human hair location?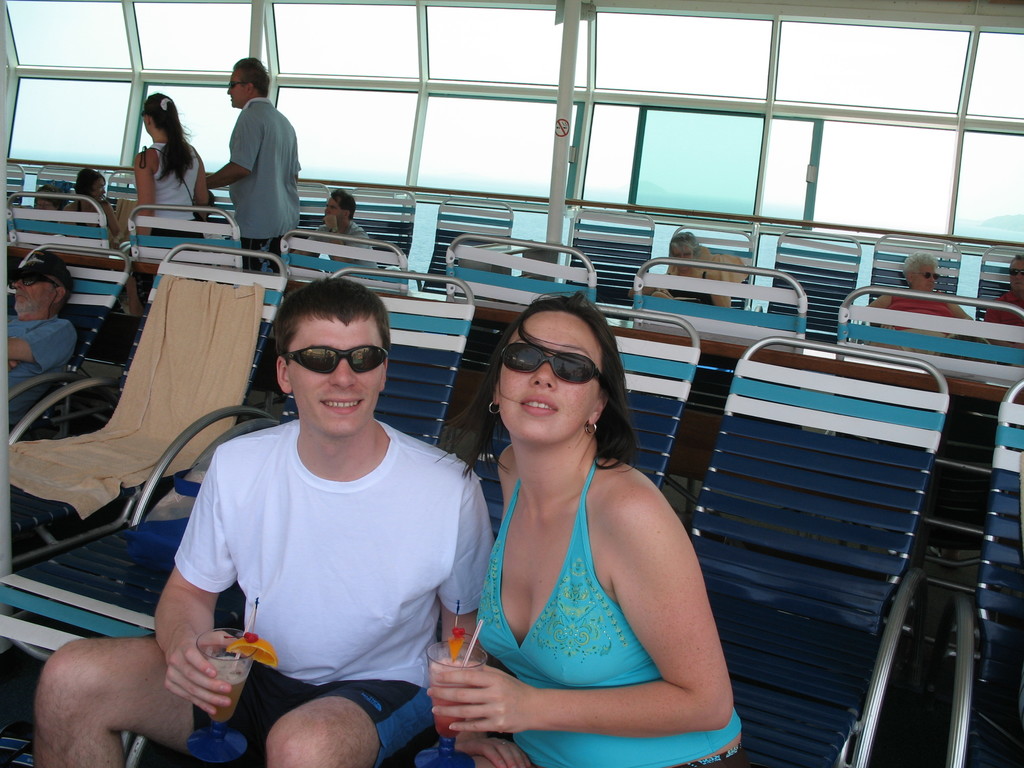
(x1=473, y1=311, x2=632, y2=484)
